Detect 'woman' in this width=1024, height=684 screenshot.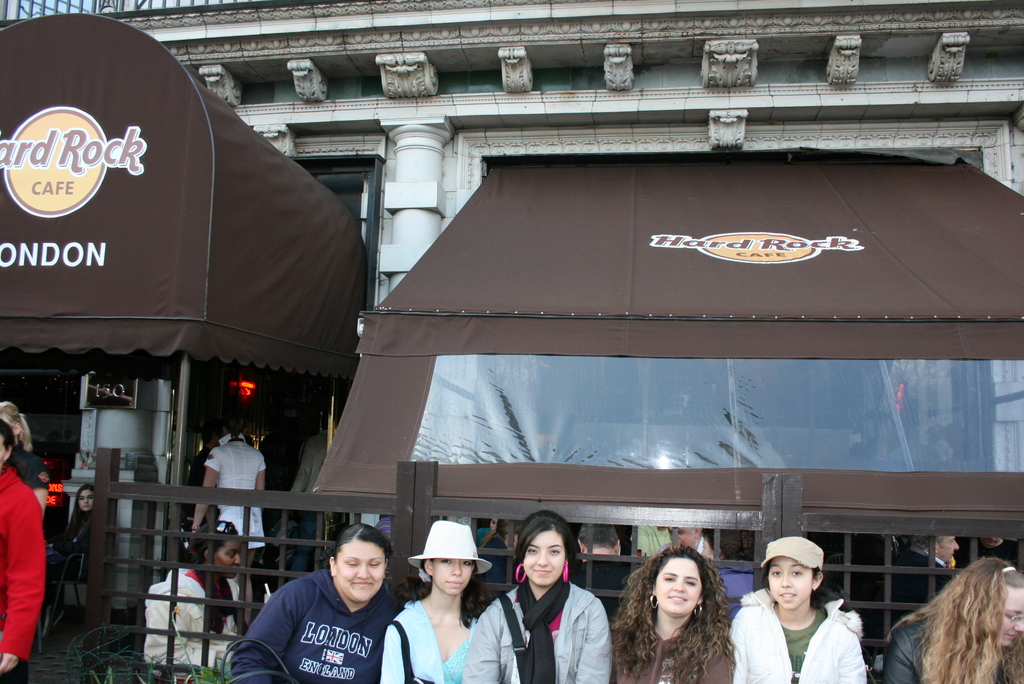
Detection: x1=605, y1=537, x2=742, y2=683.
